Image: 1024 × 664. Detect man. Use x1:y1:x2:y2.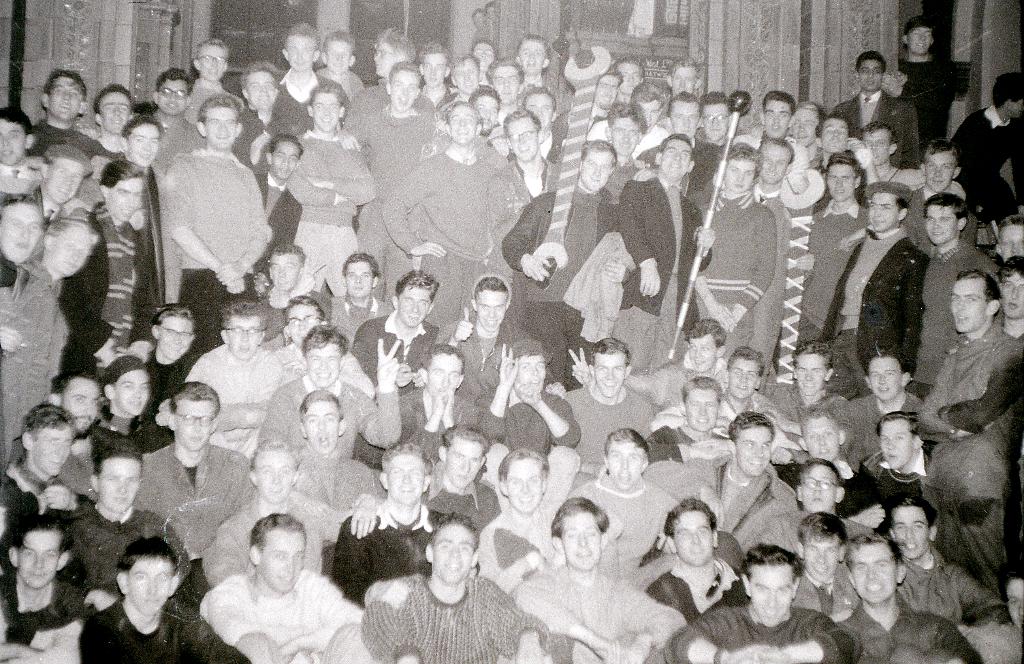
751:137:808:353.
